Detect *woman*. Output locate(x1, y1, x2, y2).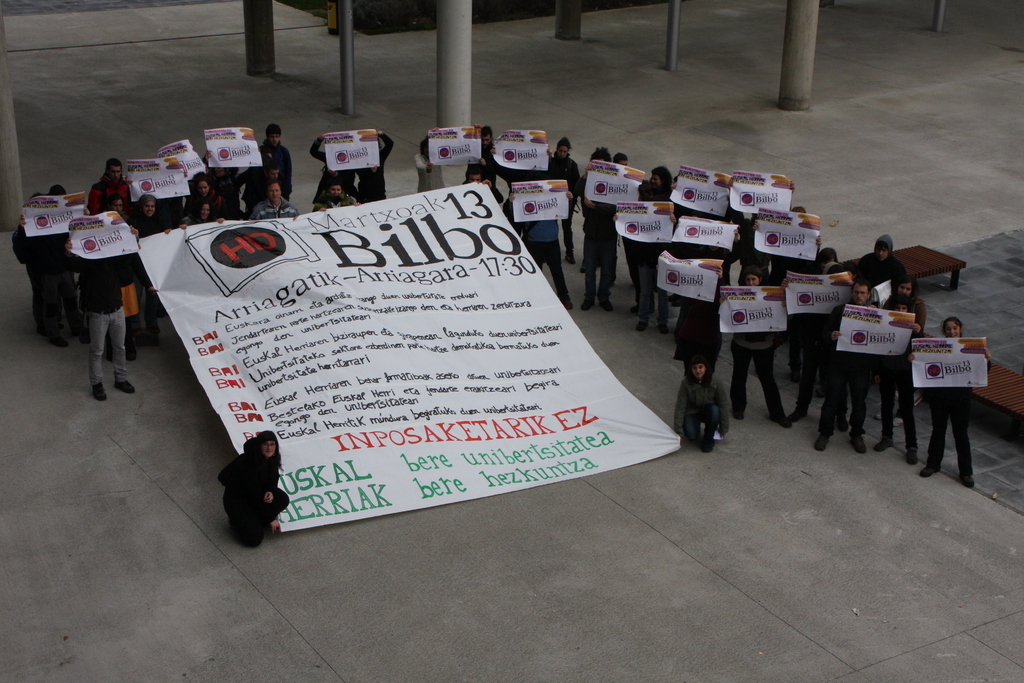
locate(544, 136, 582, 266).
